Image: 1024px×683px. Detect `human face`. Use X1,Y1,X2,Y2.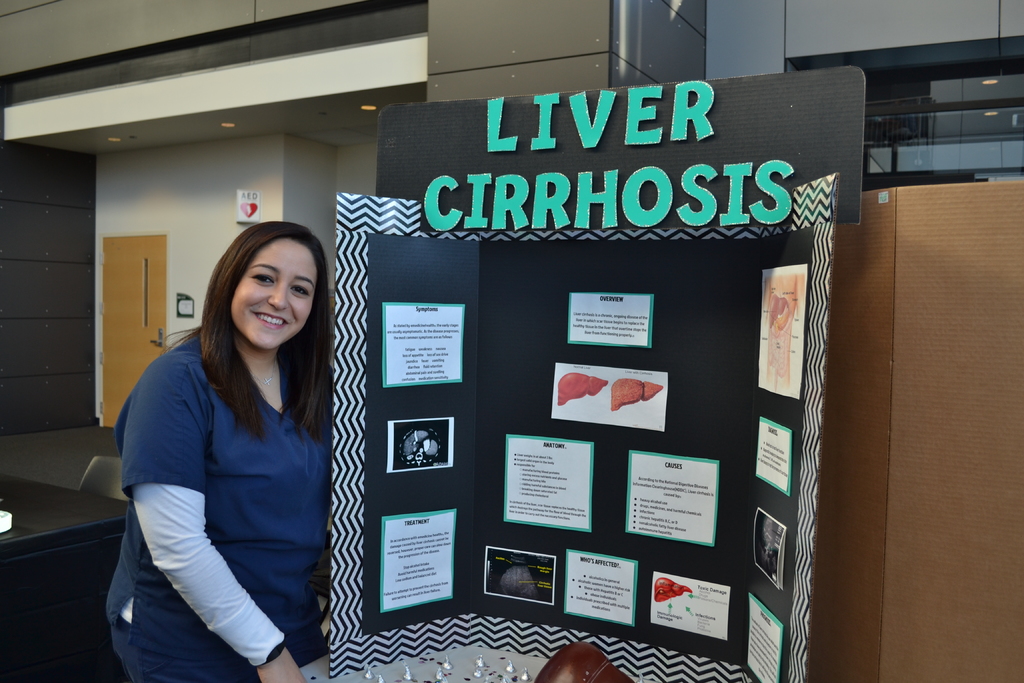
229,238,316,349.
